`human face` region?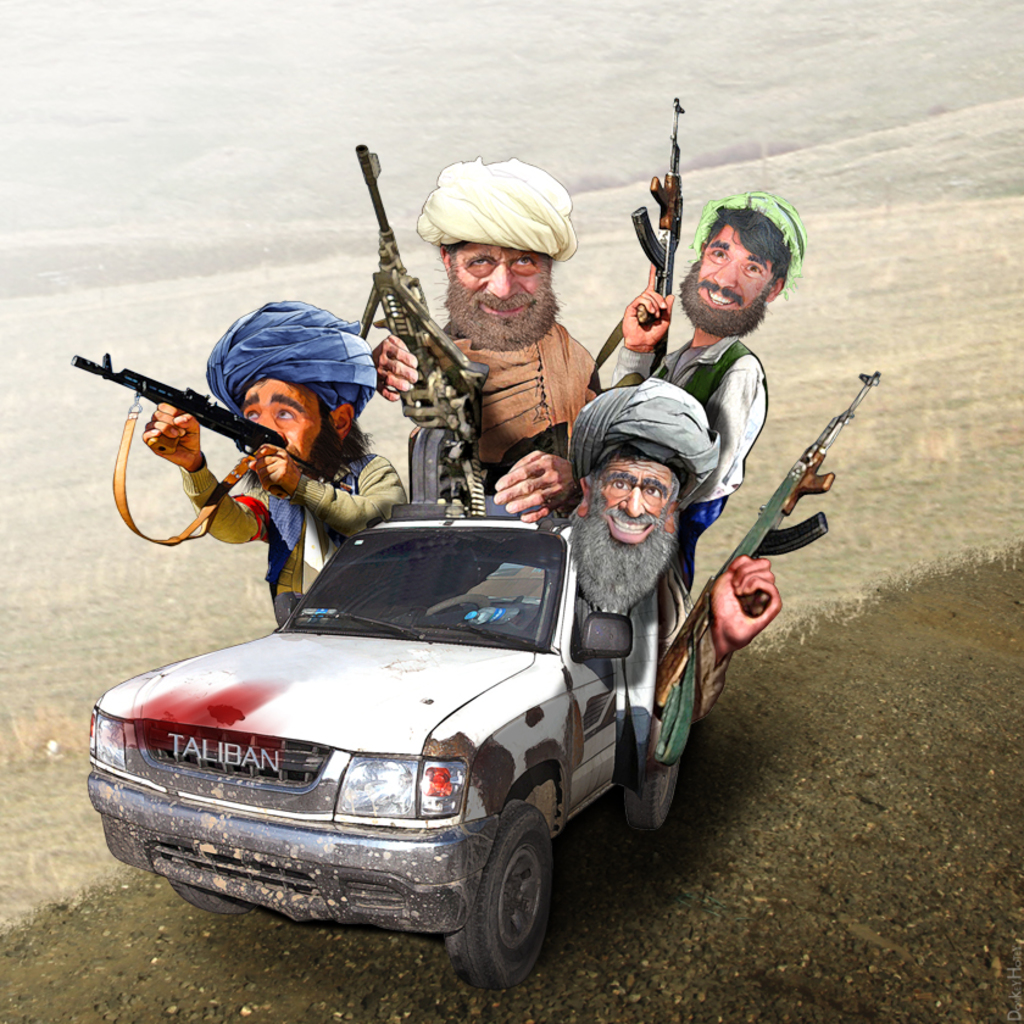
box=[449, 241, 542, 334]
